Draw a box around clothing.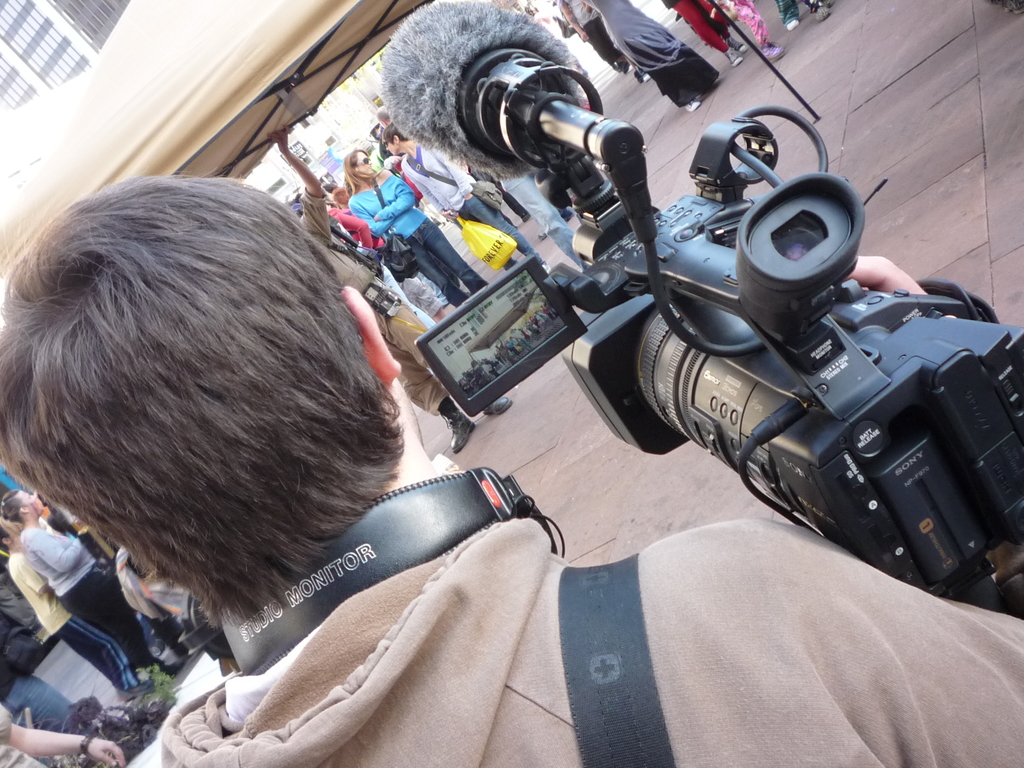
box(0, 544, 140, 701).
